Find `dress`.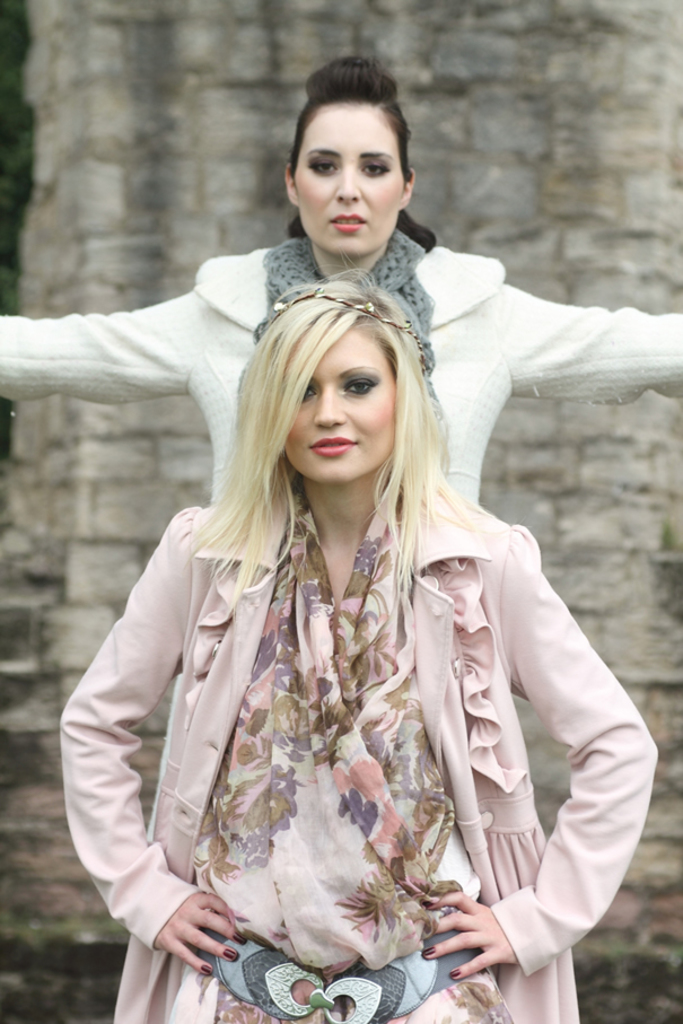
x1=58 y1=474 x2=659 y2=1023.
